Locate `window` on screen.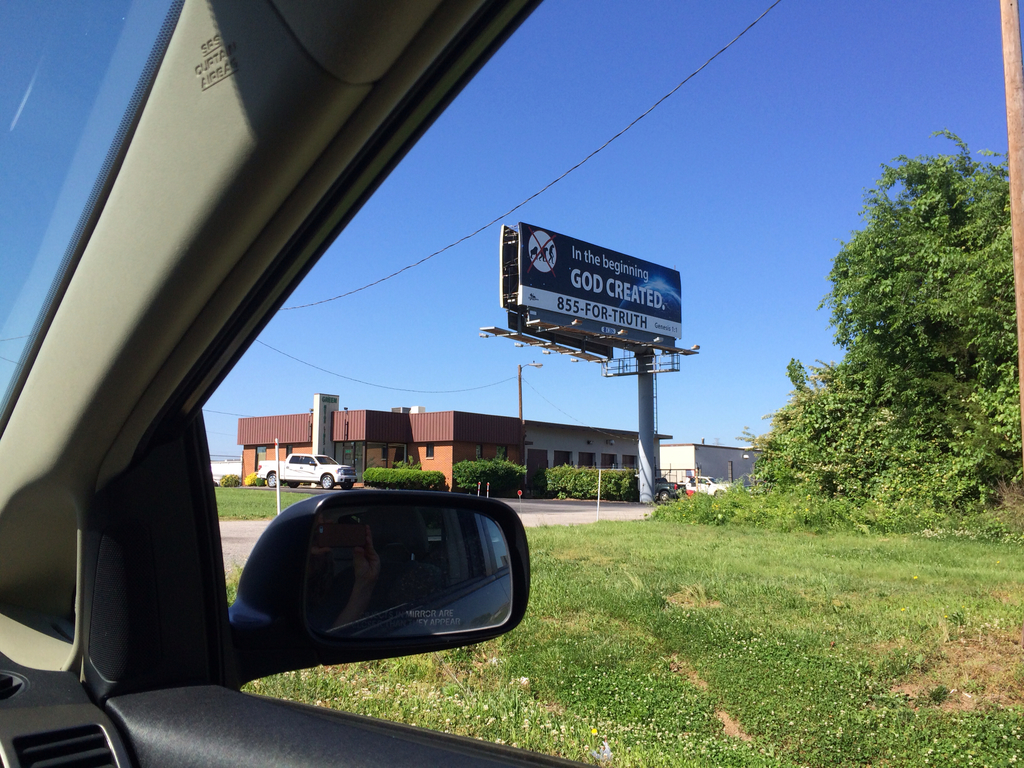
On screen at 499:447:508:460.
